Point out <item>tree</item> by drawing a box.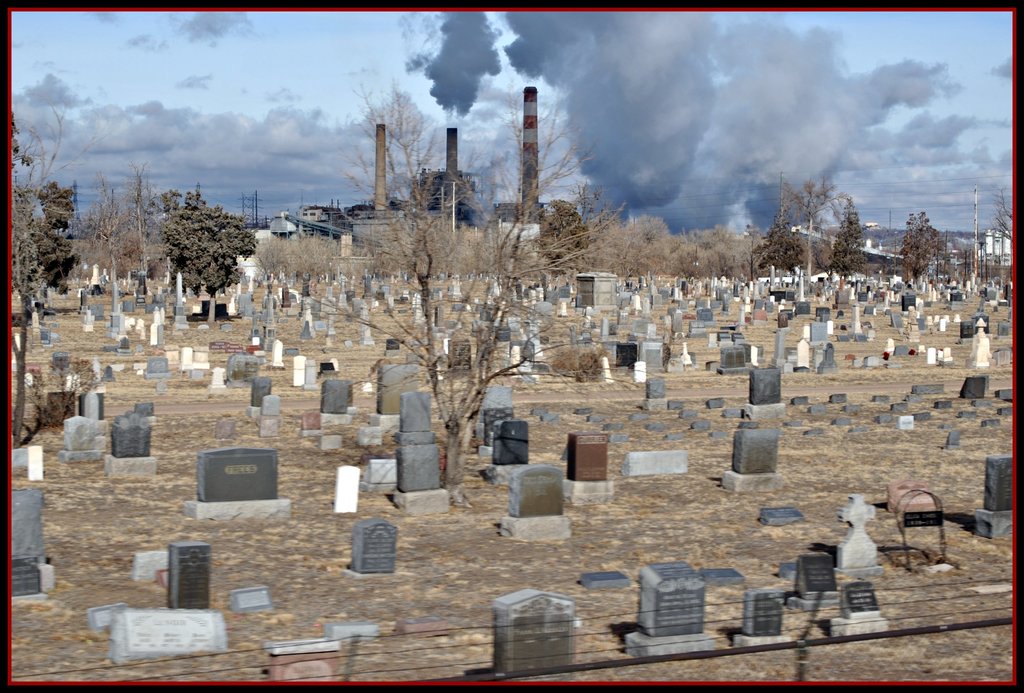
(left=980, top=189, right=1021, bottom=249).
